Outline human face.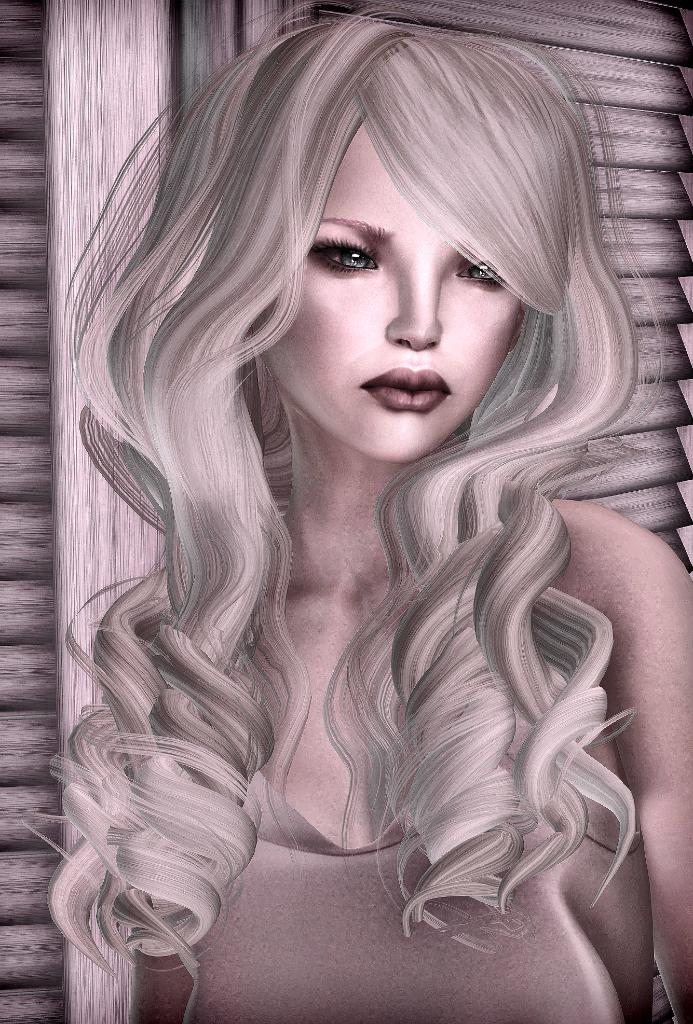
Outline: 251,127,519,464.
